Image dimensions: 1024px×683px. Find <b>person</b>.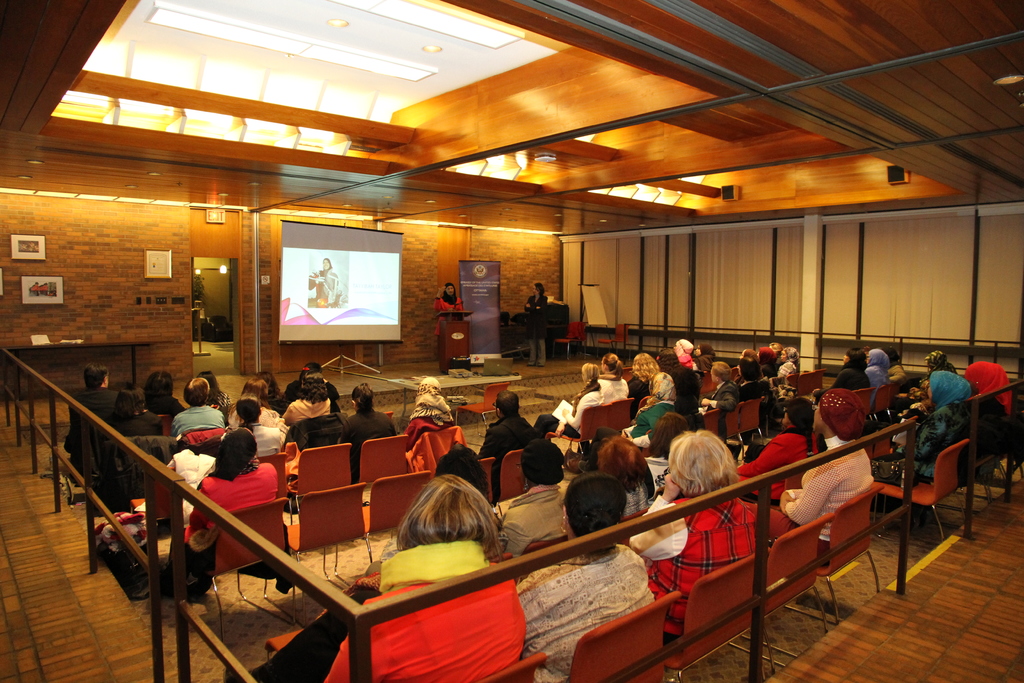
<region>504, 463, 659, 682</region>.
